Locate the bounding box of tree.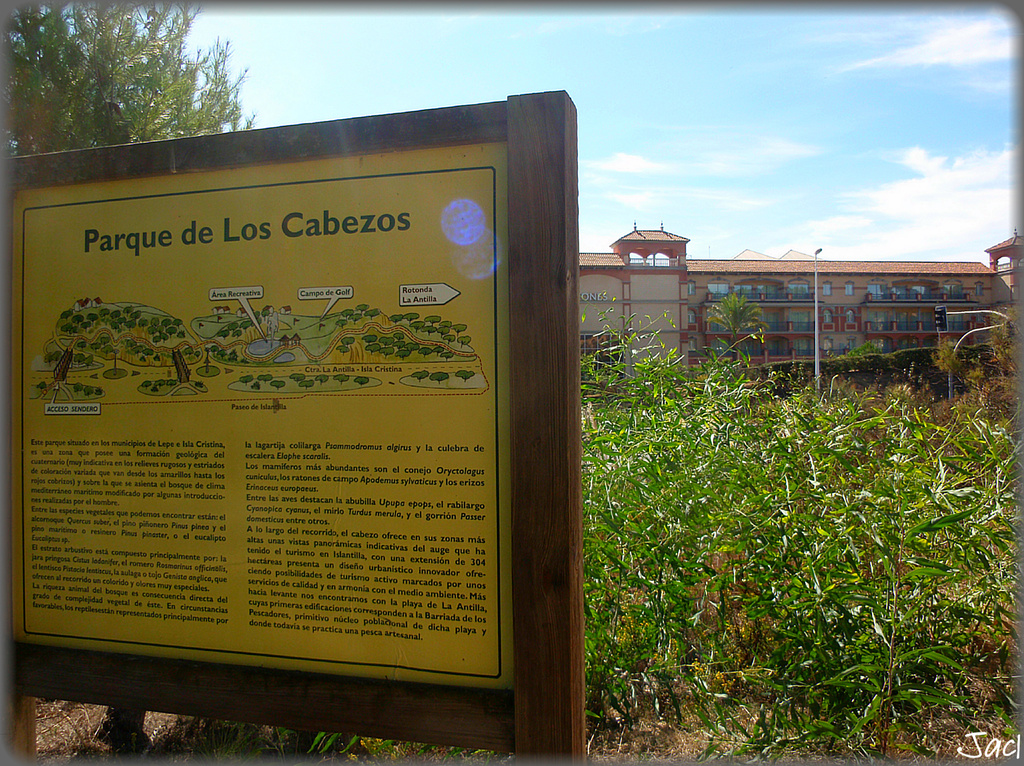
Bounding box: <region>384, 347, 392, 354</region>.
